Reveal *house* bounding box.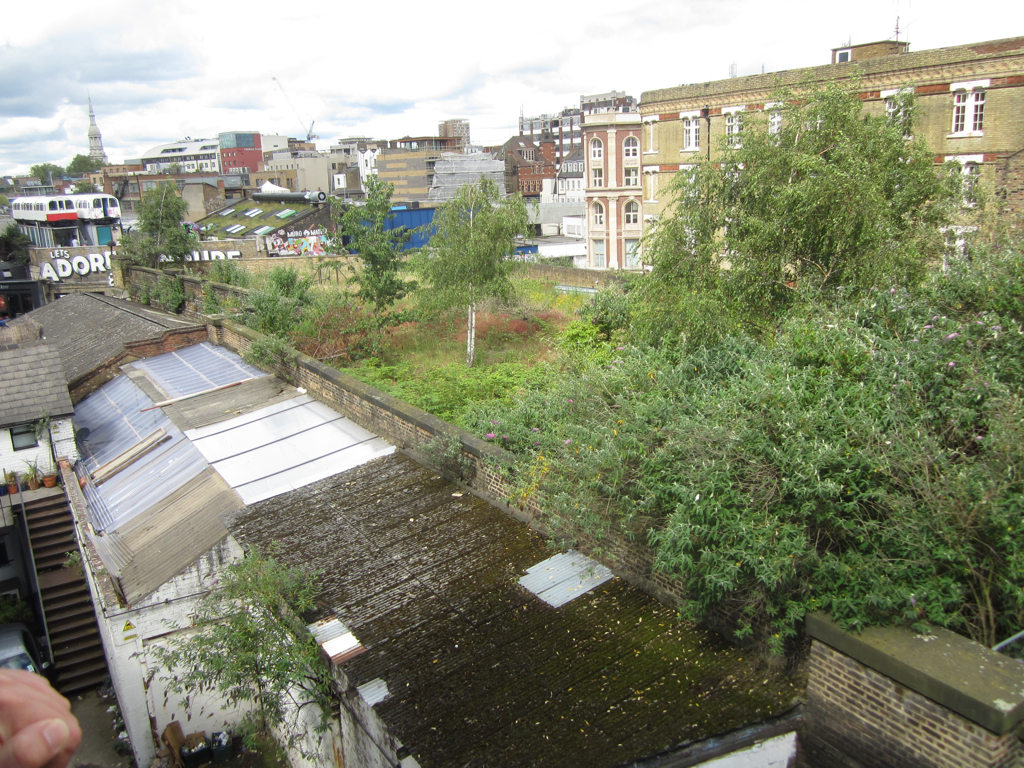
Revealed: x1=0 y1=205 x2=14 y2=233.
